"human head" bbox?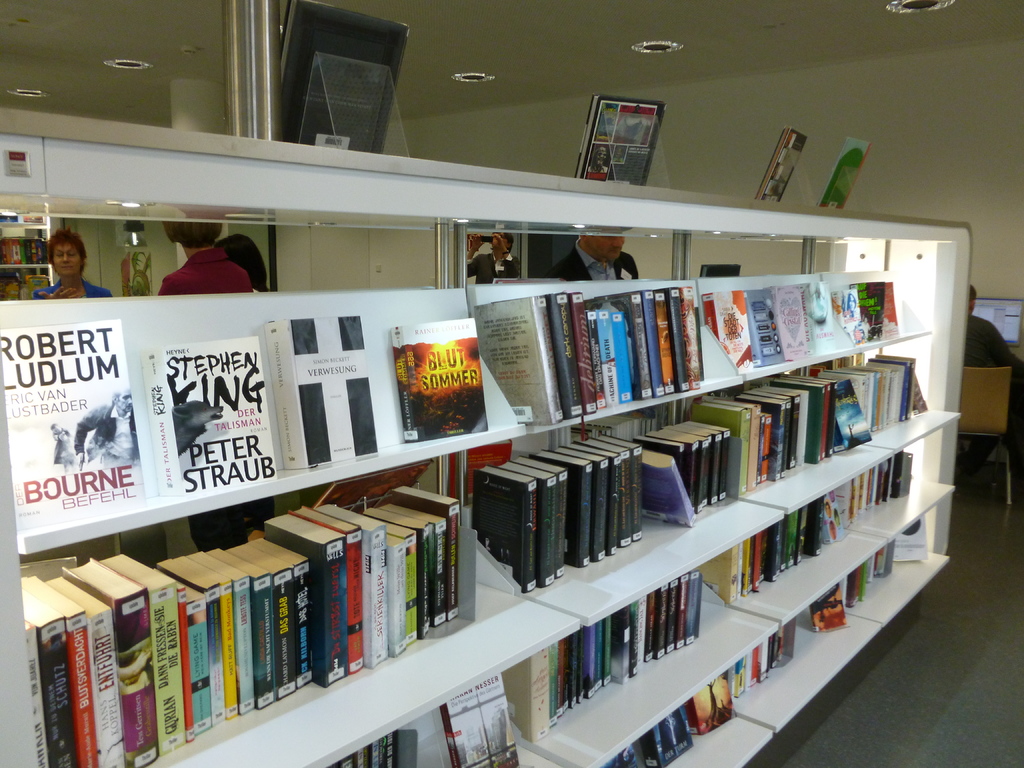
detection(216, 236, 268, 281)
